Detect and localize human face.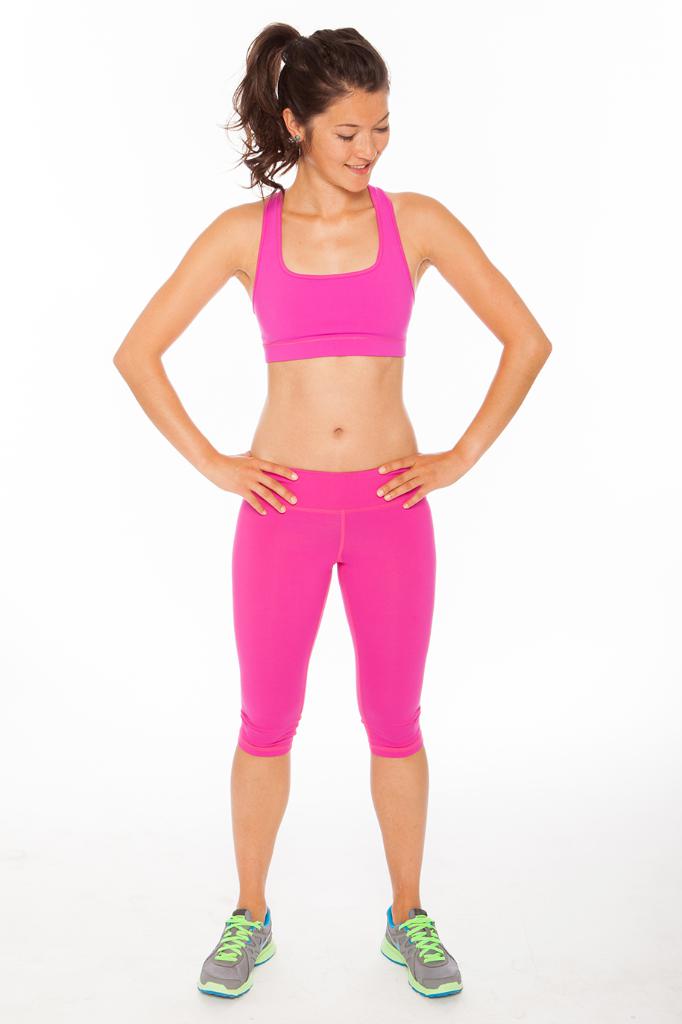
Localized at box=[304, 85, 392, 192].
